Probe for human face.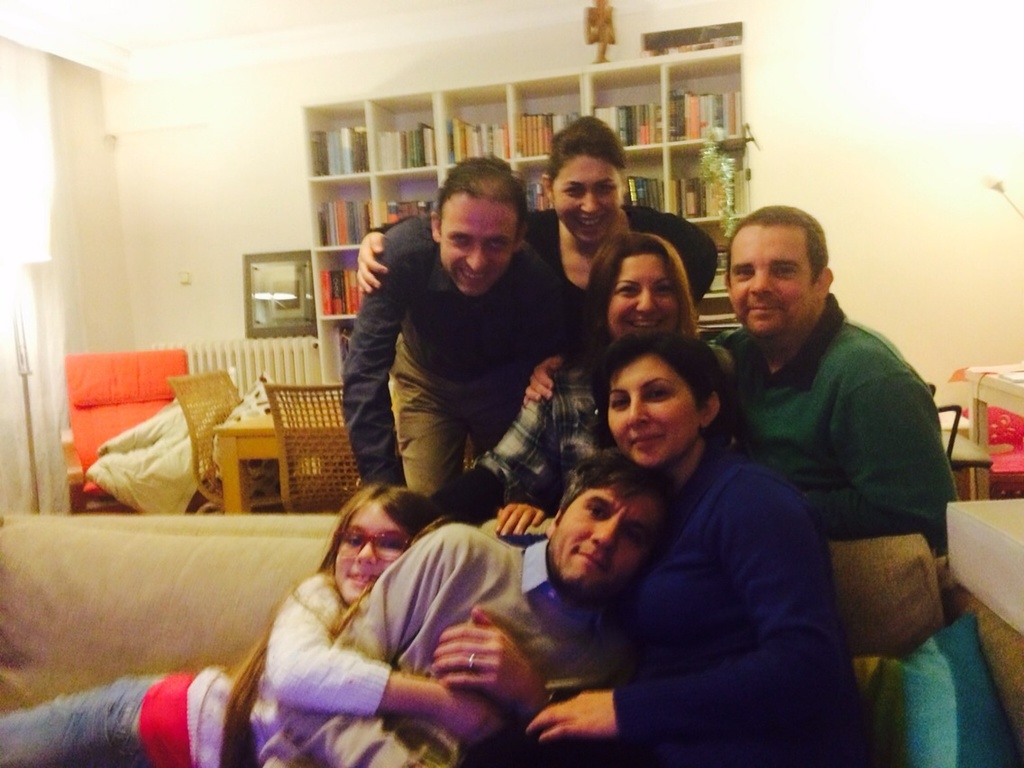
Probe result: Rect(606, 356, 697, 469).
